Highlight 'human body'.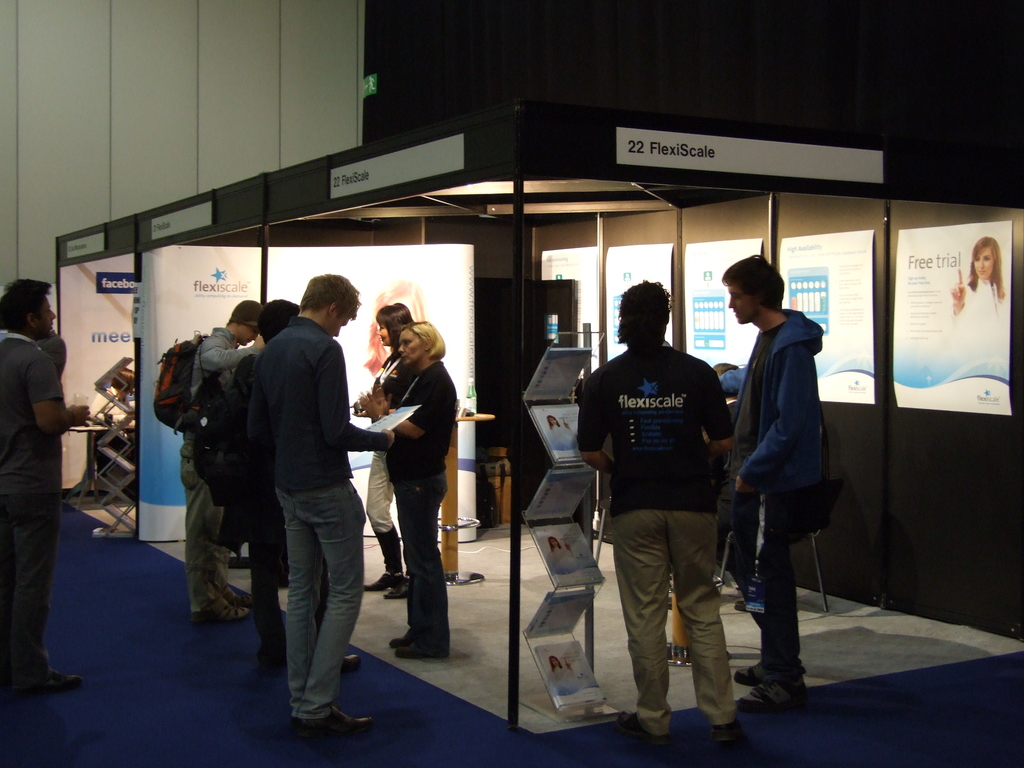
Highlighted region: rect(716, 252, 831, 701).
